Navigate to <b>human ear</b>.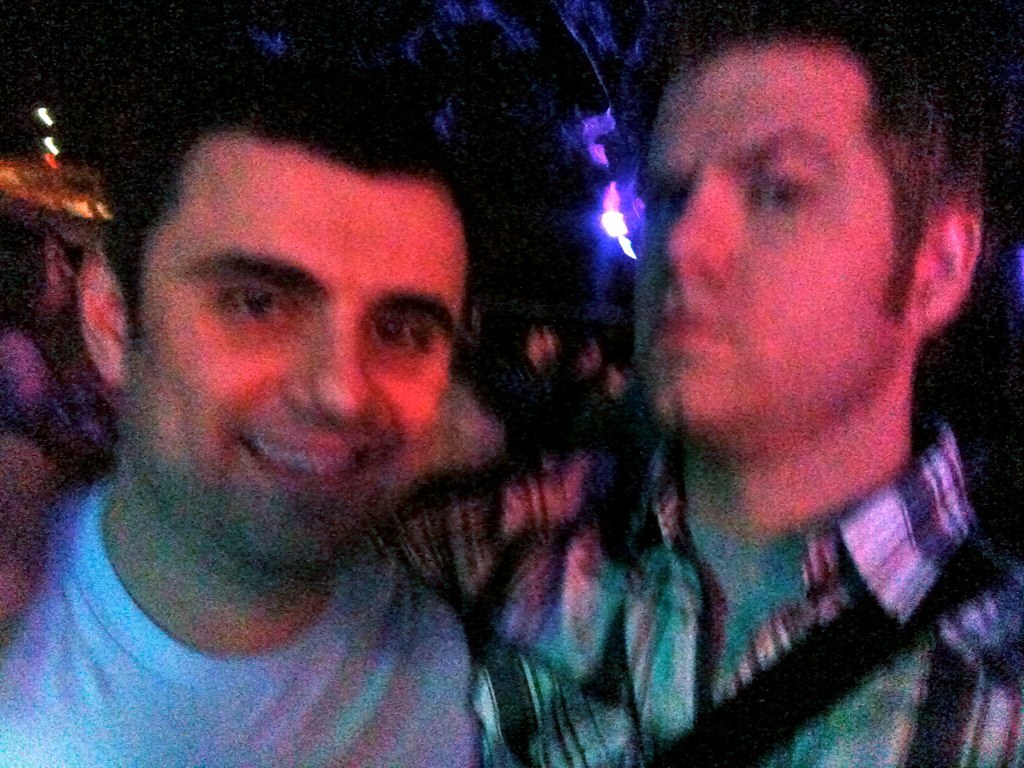
Navigation target: [76, 242, 125, 387].
